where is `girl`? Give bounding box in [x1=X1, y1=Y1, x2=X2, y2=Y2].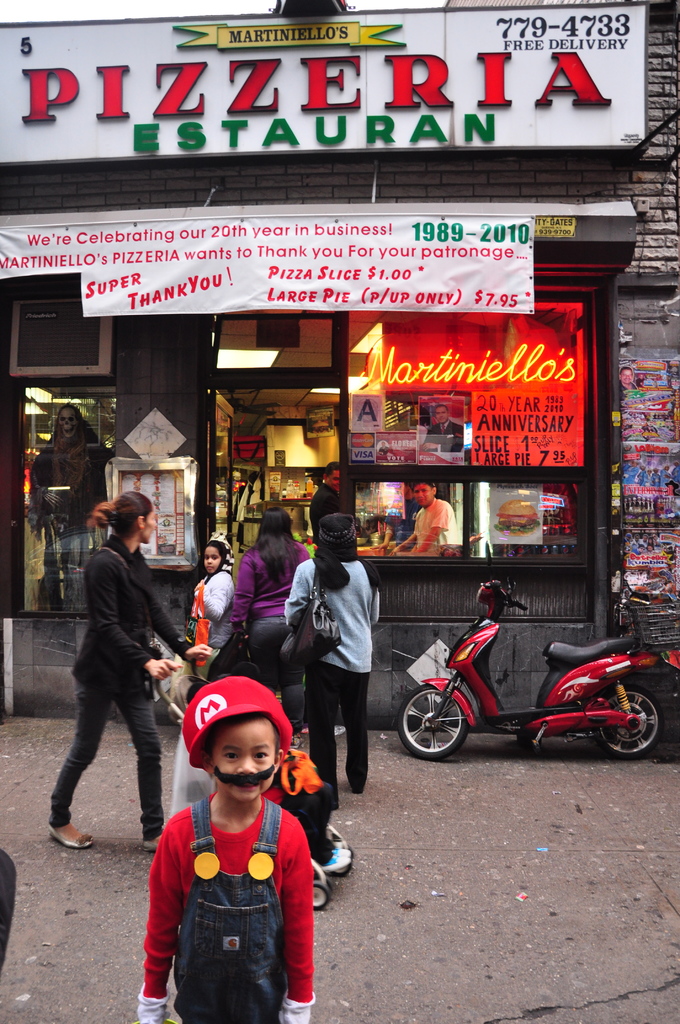
[x1=191, y1=538, x2=237, y2=685].
